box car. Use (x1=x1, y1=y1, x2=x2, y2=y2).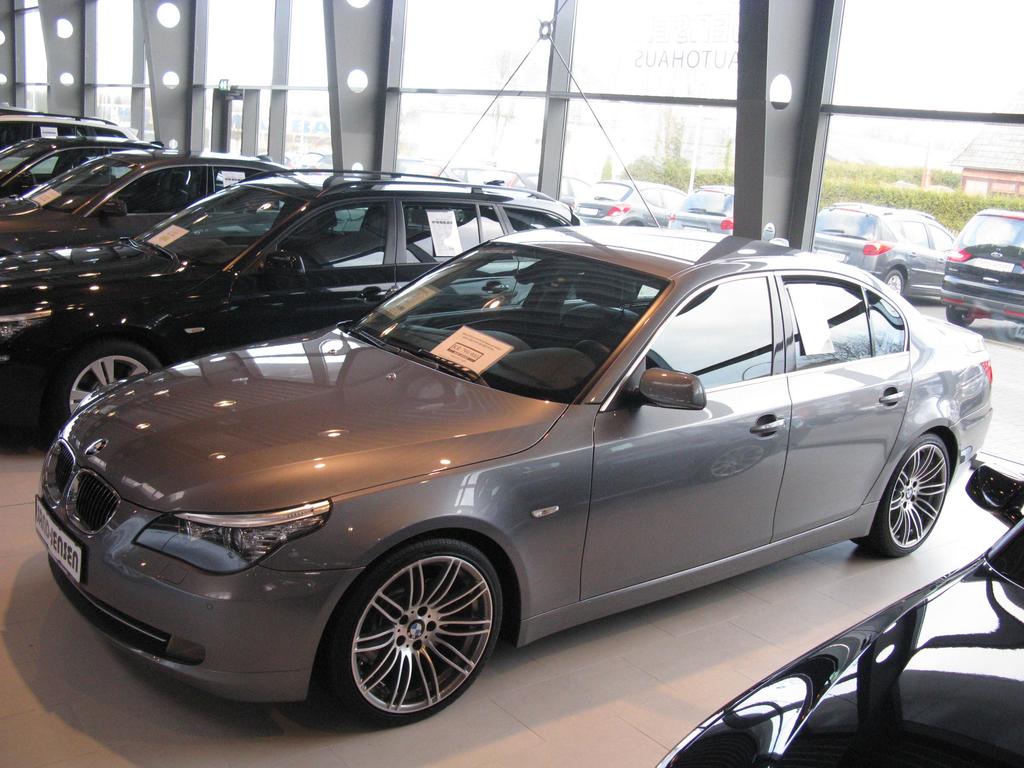
(x1=0, y1=105, x2=129, y2=159).
